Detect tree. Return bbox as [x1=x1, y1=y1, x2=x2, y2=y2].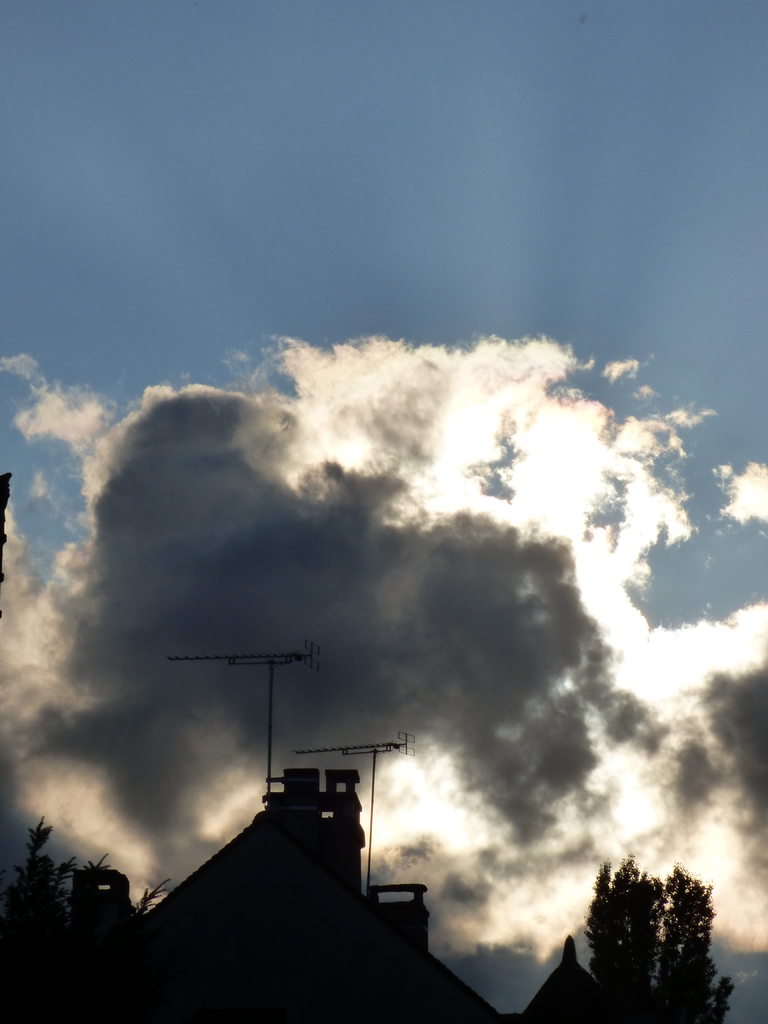
[x1=579, y1=851, x2=740, y2=1023].
